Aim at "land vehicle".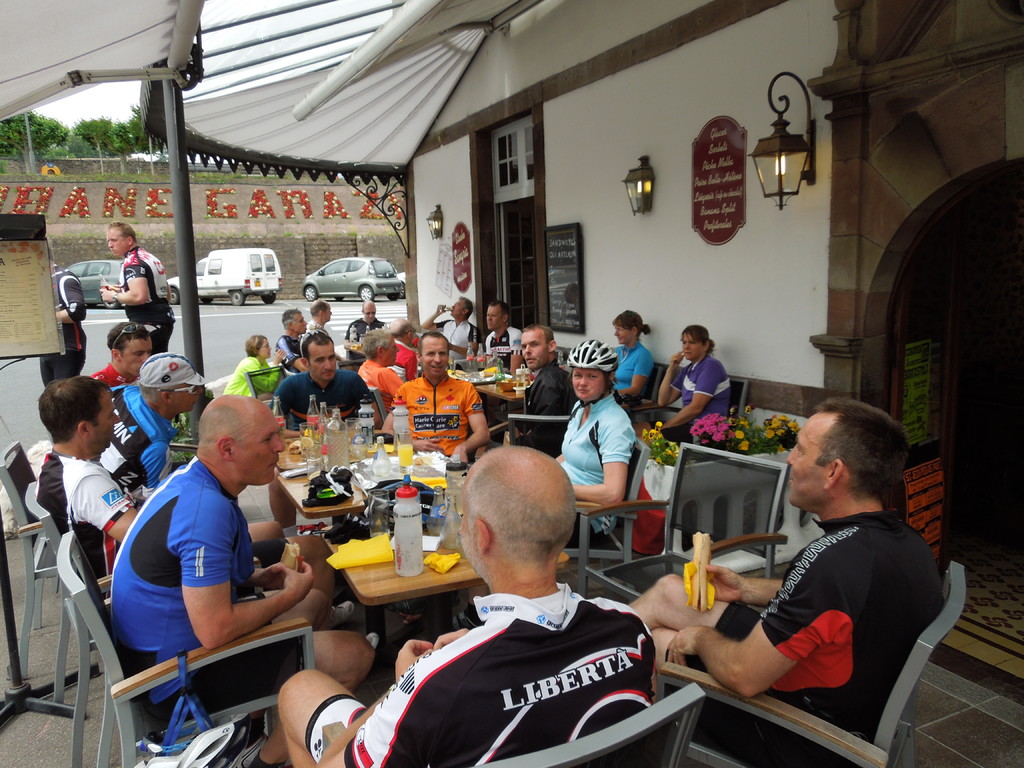
Aimed at (68, 259, 129, 306).
